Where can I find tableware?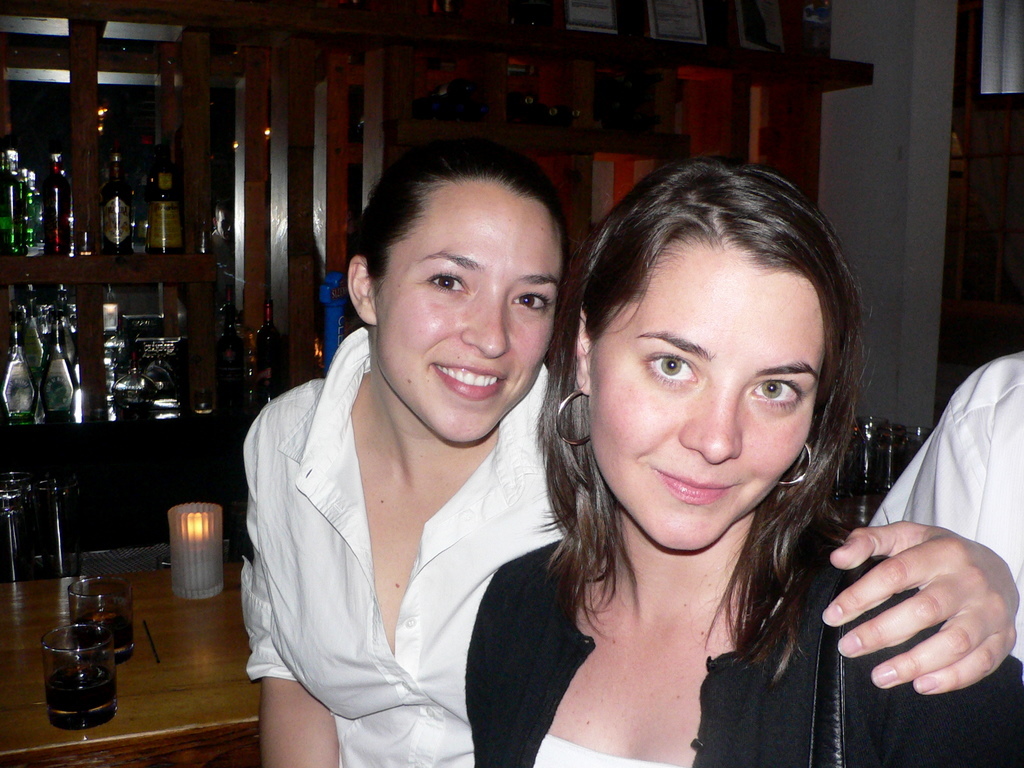
You can find it at l=39, t=622, r=115, b=731.
